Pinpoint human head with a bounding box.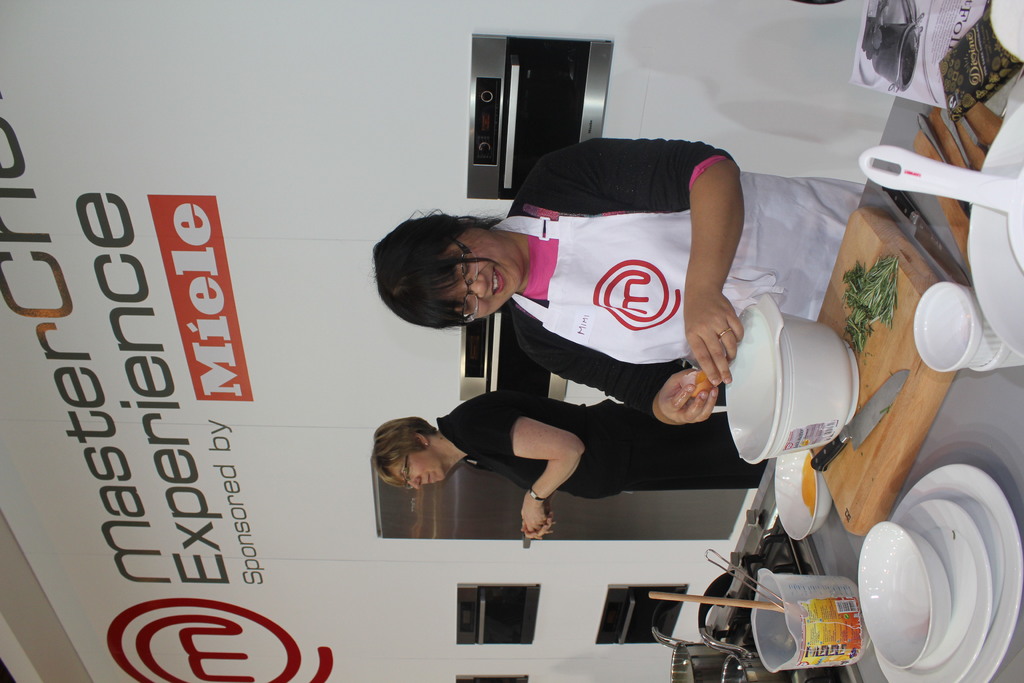
362, 419, 452, 497.
